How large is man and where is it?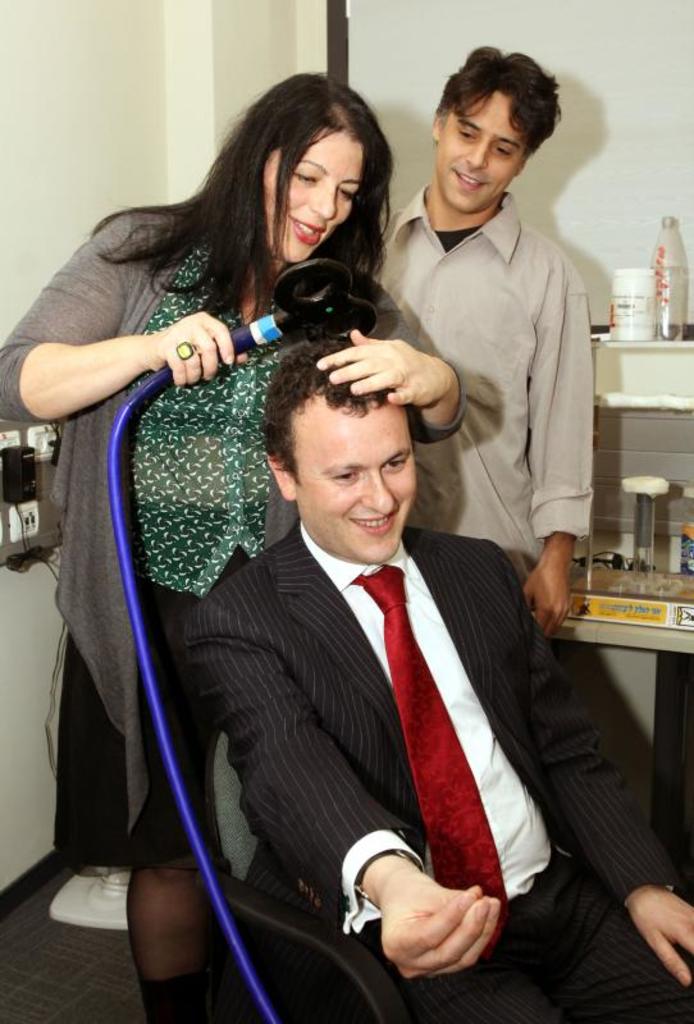
Bounding box: select_region(373, 41, 593, 625).
